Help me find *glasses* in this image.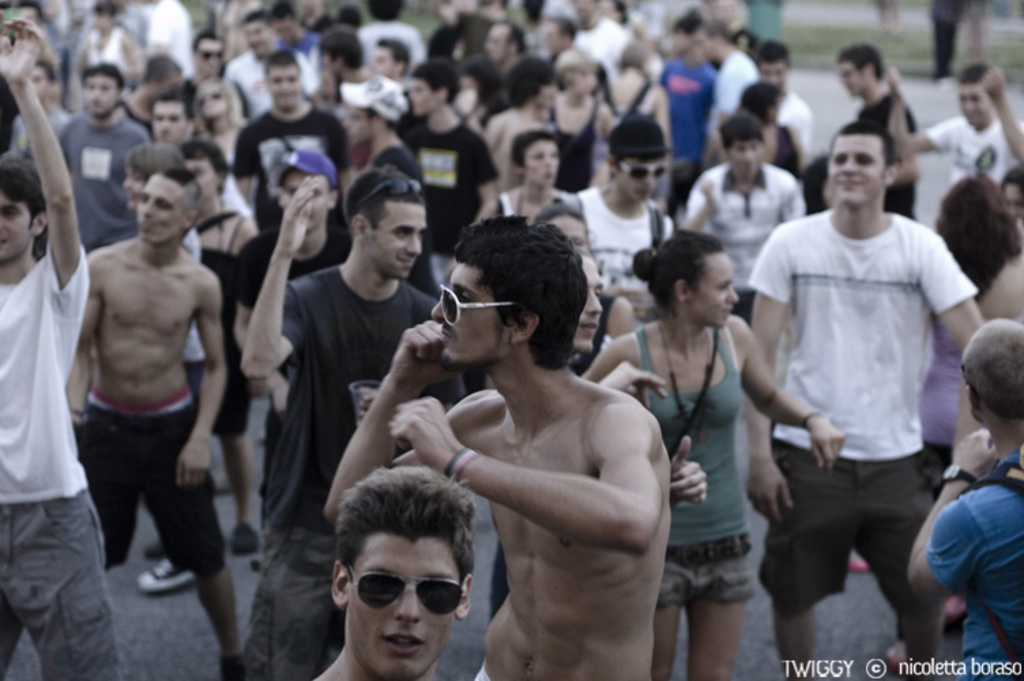
Found it: bbox=(351, 172, 422, 210).
